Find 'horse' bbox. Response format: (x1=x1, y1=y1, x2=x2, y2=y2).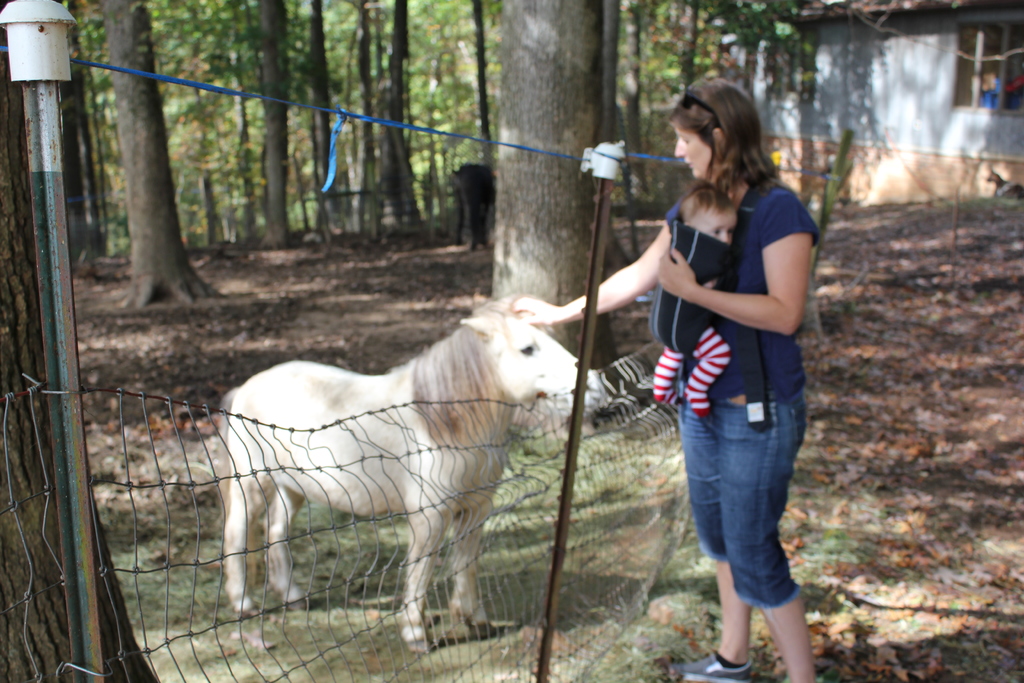
(x1=216, y1=293, x2=584, y2=657).
